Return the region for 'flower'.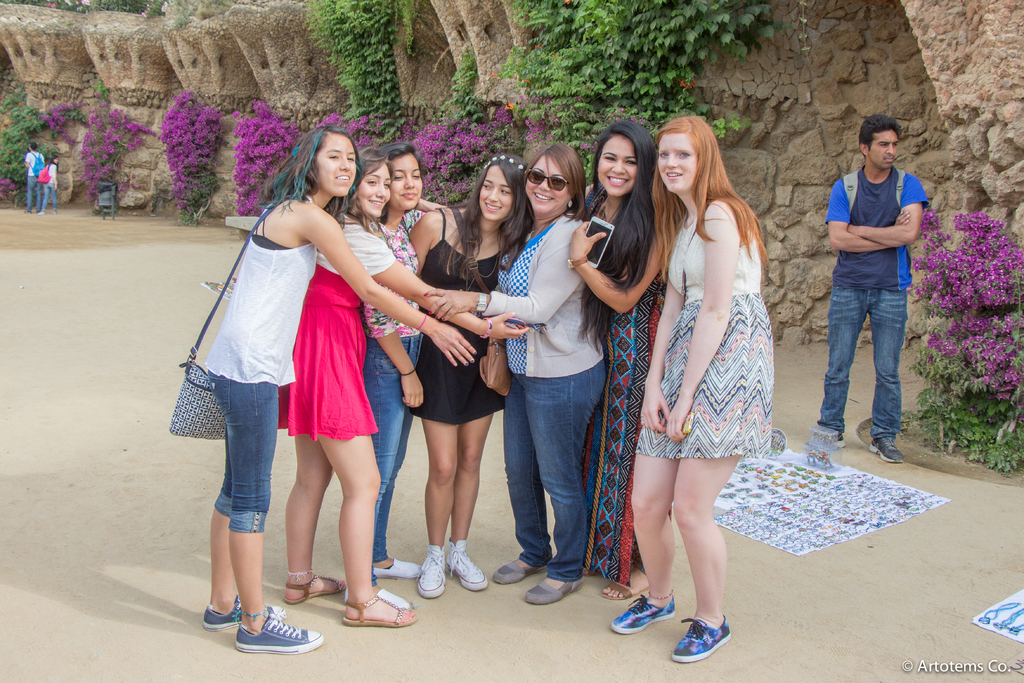
{"x1": 44, "y1": 145, "x2": 50, "y2": 153}.
